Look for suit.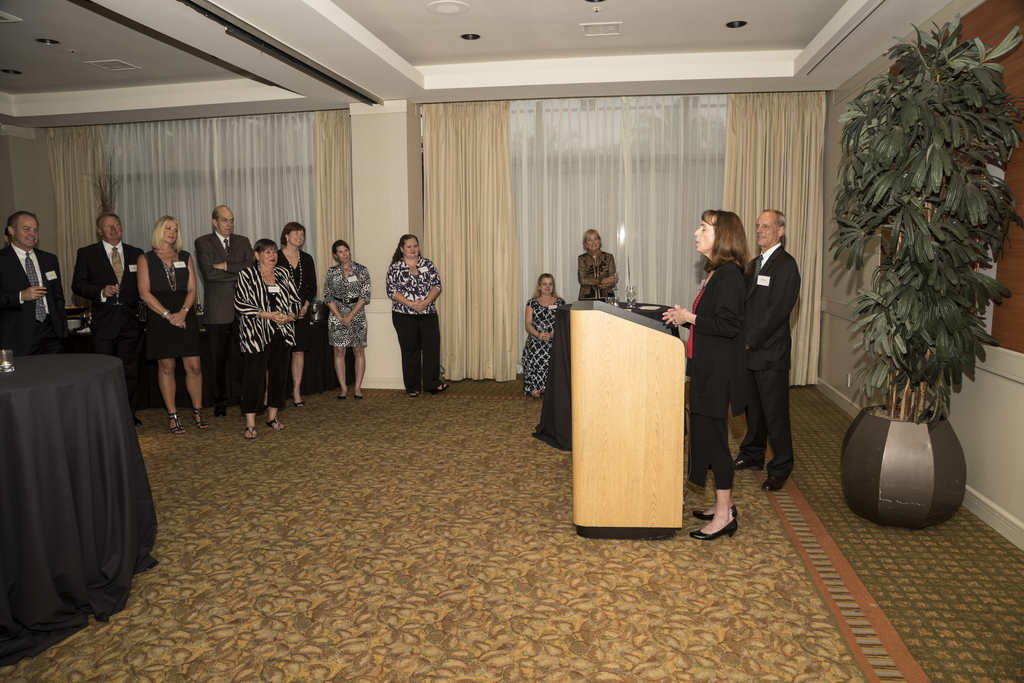
Found: bbox=[746, 246, 804, 475].
